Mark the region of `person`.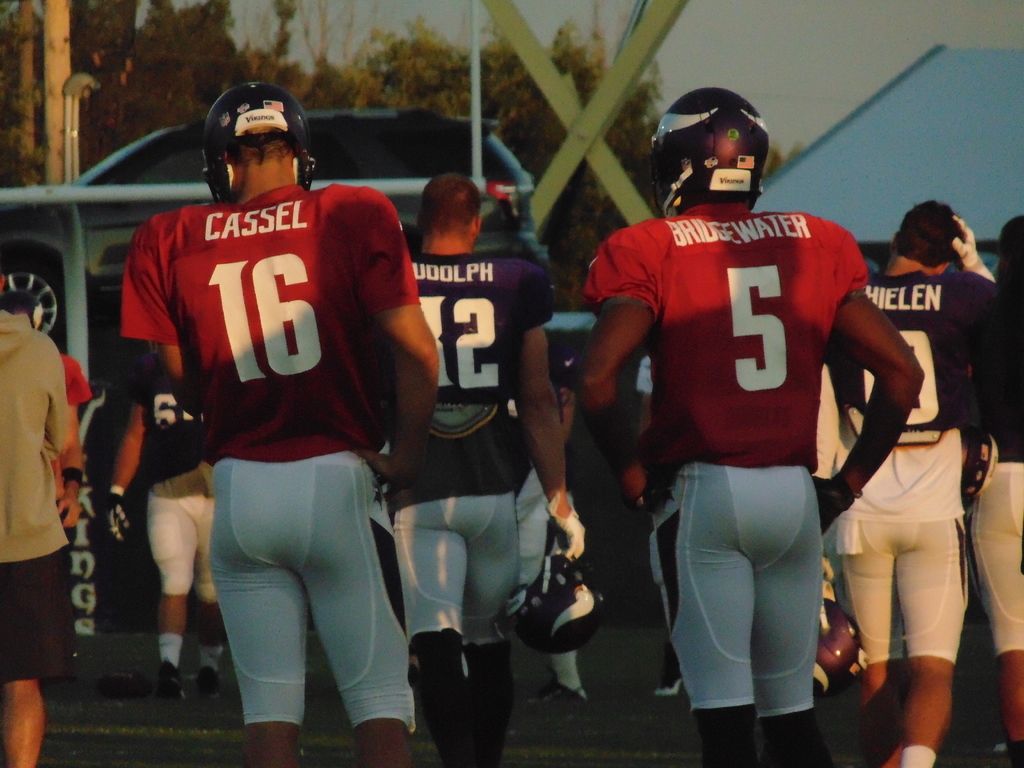
Region: <box>0,267,70,767</box>.
